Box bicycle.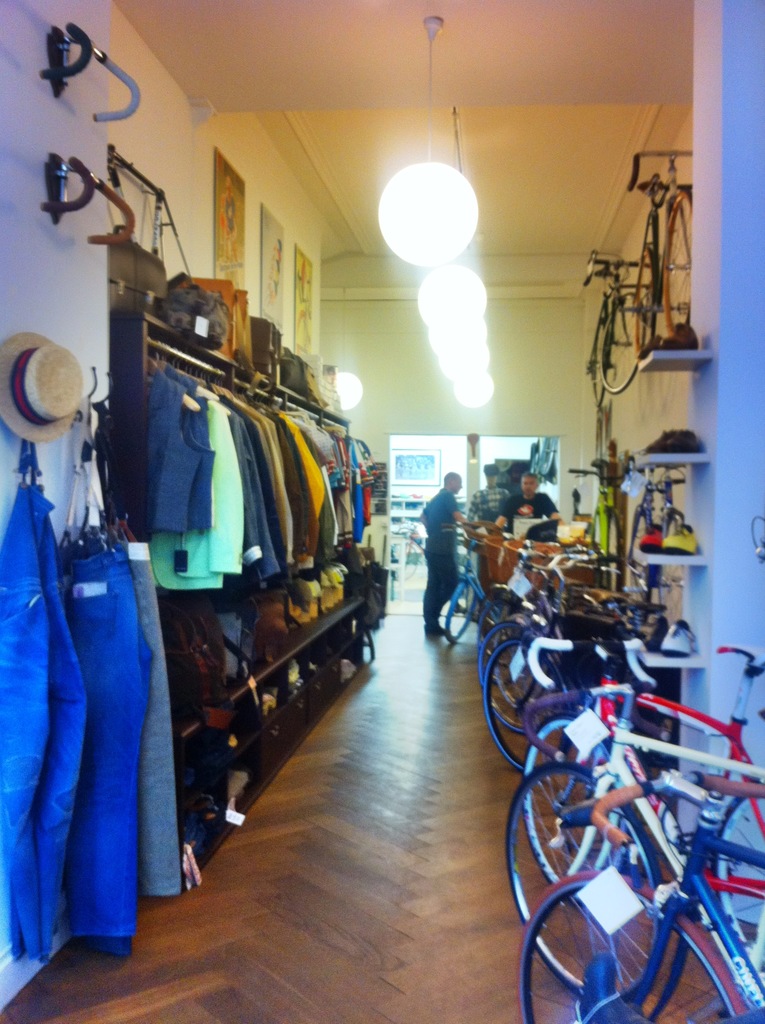
<region>584, 249, 643, 413</region>.
